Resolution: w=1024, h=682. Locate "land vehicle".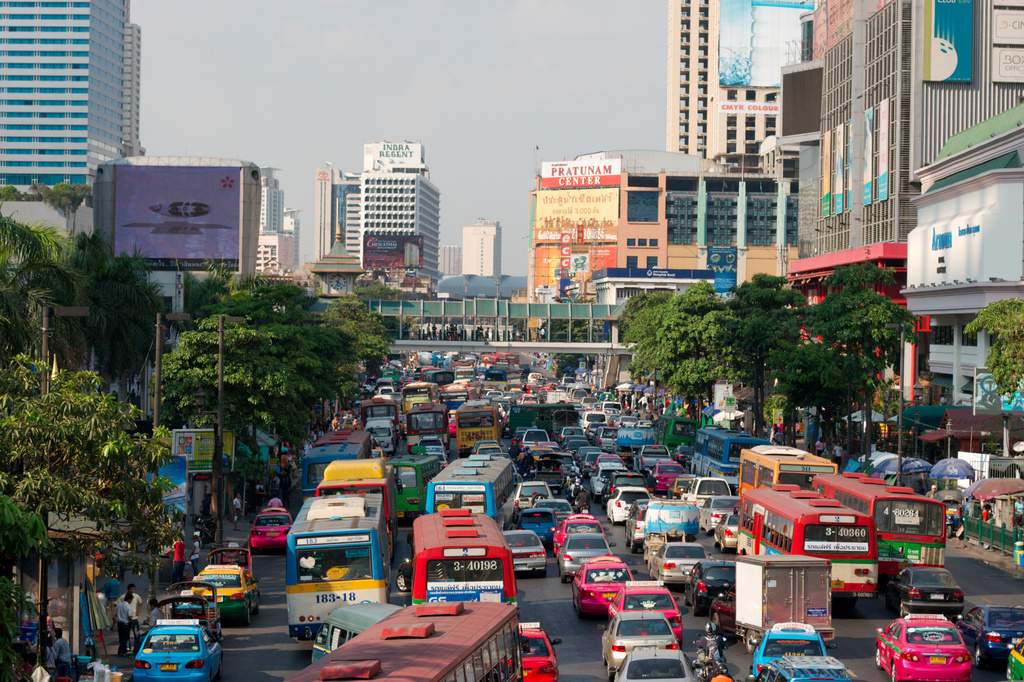
box=[934, 494, 959, 537].
